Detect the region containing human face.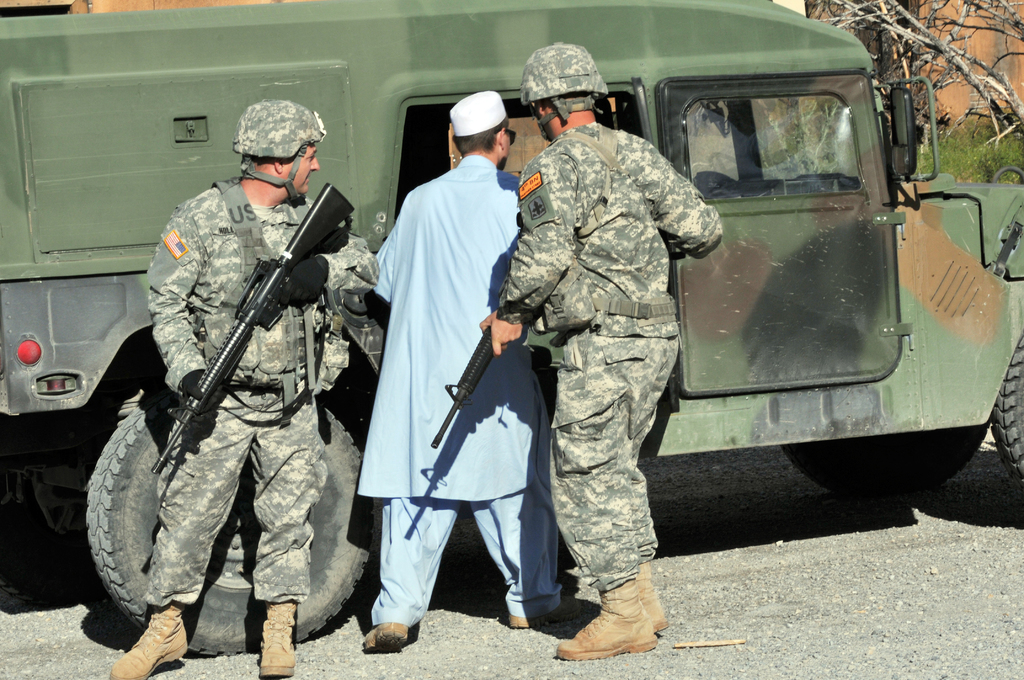
(280,148,323,198).
